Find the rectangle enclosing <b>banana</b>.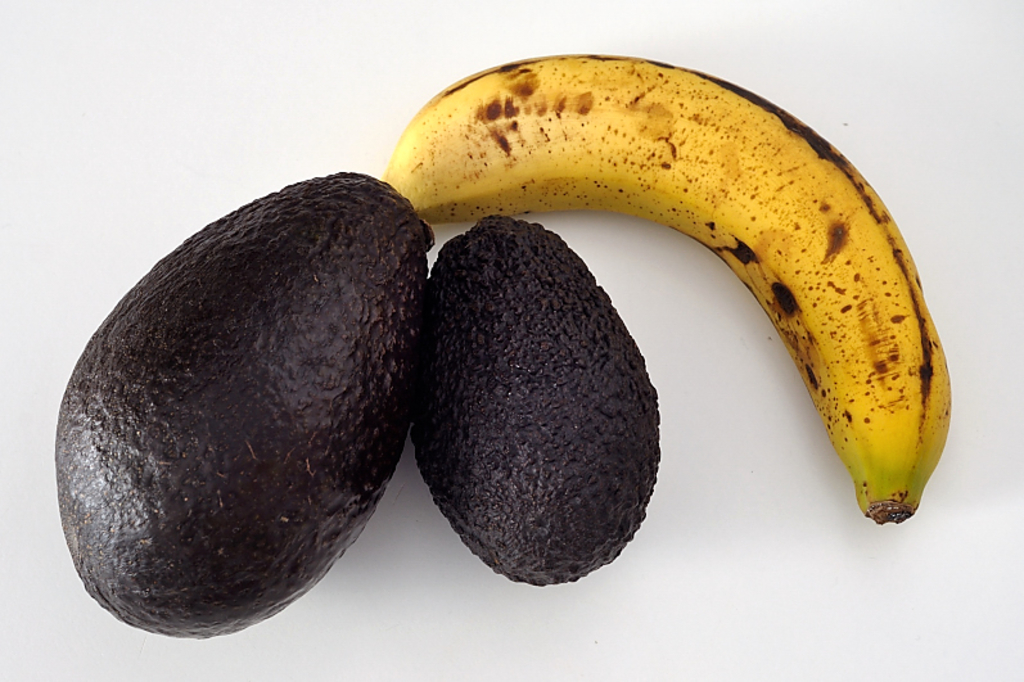
bbox=[367, 27, 933, 534].
